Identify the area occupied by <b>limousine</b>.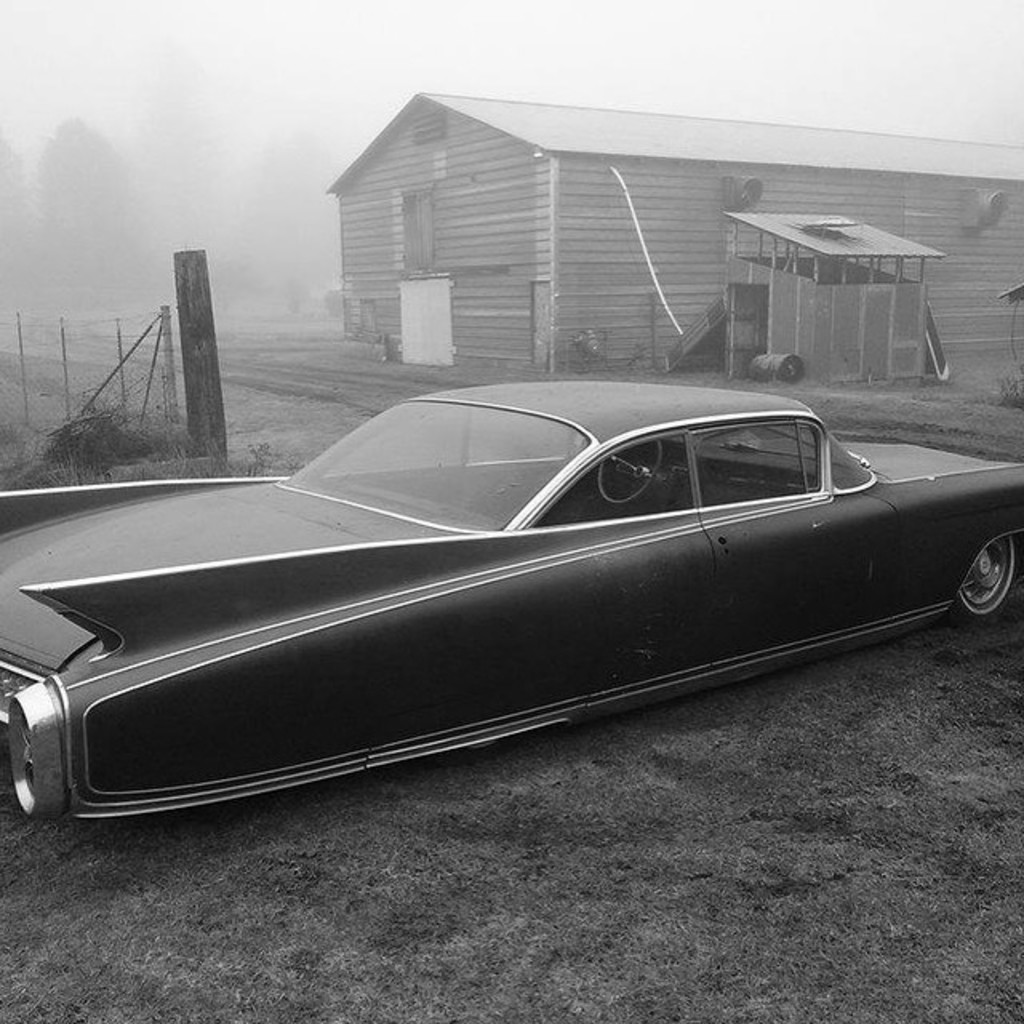
Area: bbox=[0, 379, 1022, 824].
